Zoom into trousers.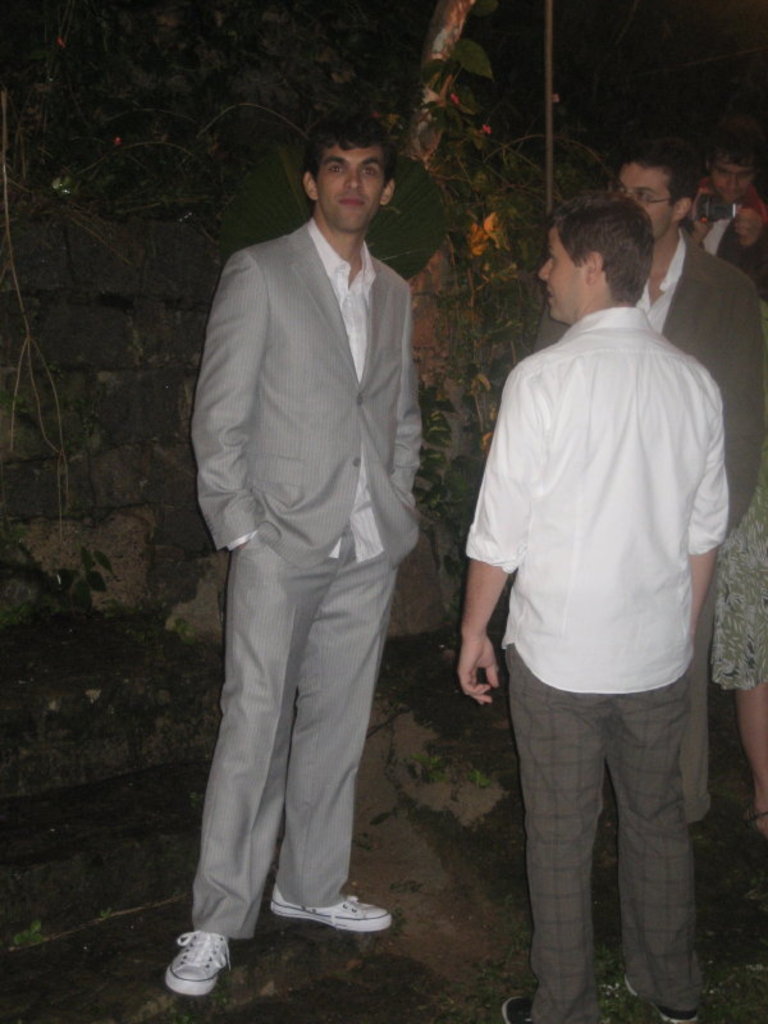
Zoom target: select_region(513, 646, 709, 1023).
